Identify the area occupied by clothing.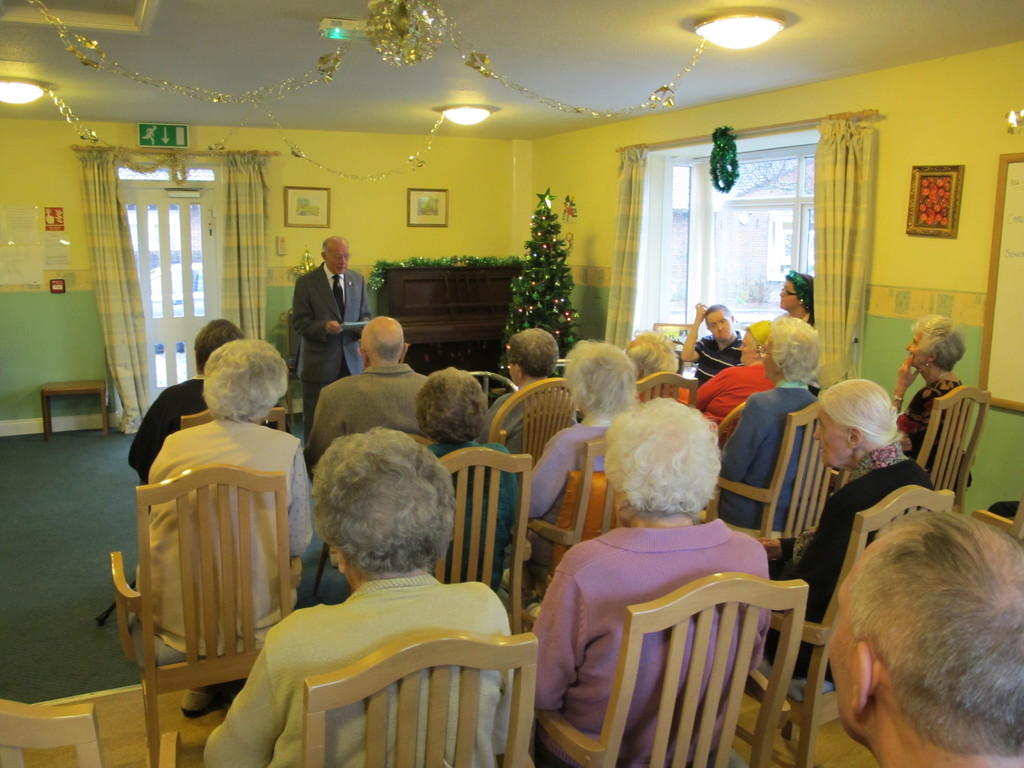
Area: region(529, 425, 618, 572).
